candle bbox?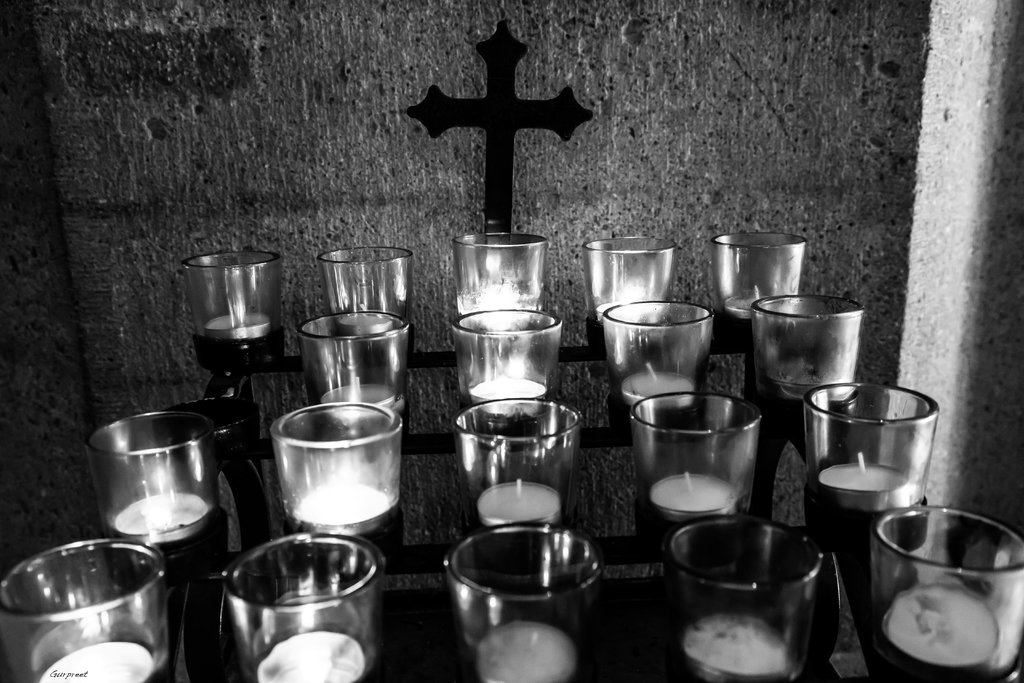
[x1=682, y1=611, x2=791, y2=680]
